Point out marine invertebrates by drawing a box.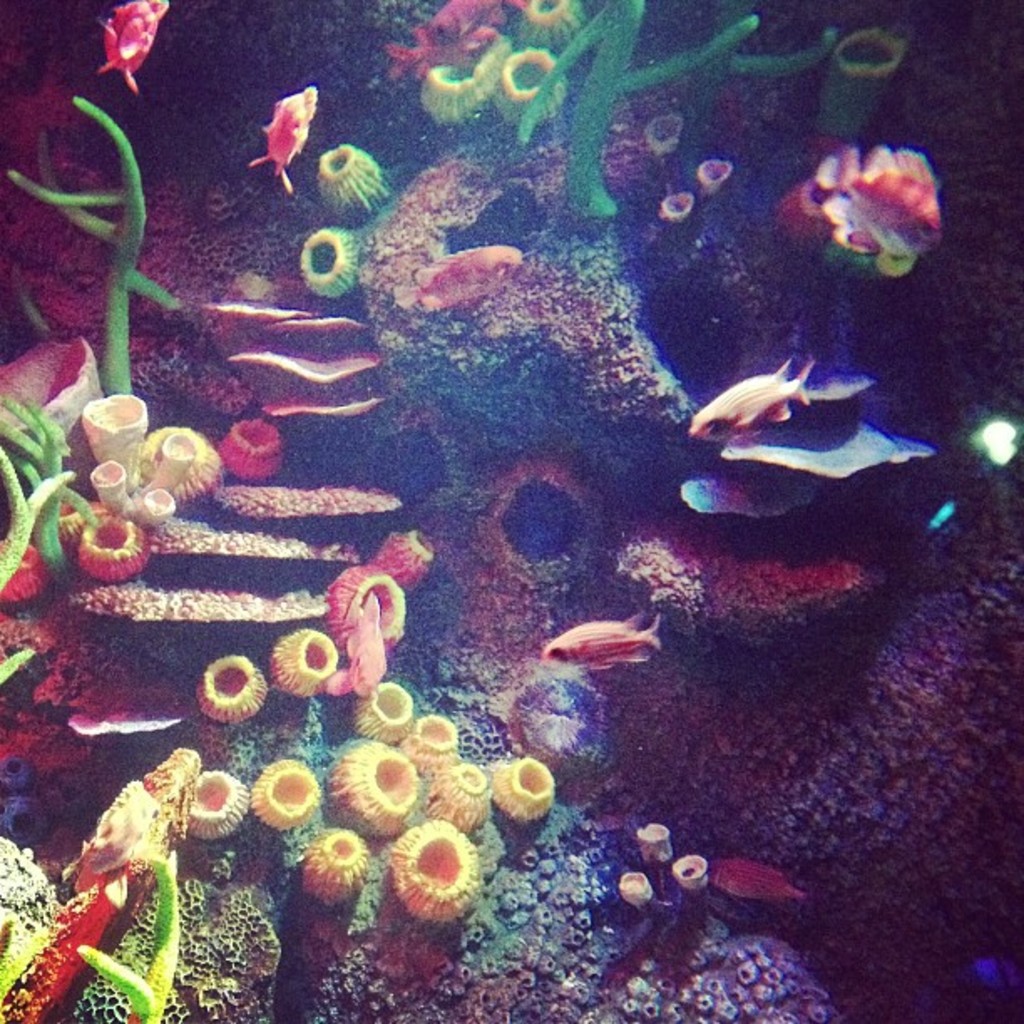
box=[806, 22, 929, 131].
